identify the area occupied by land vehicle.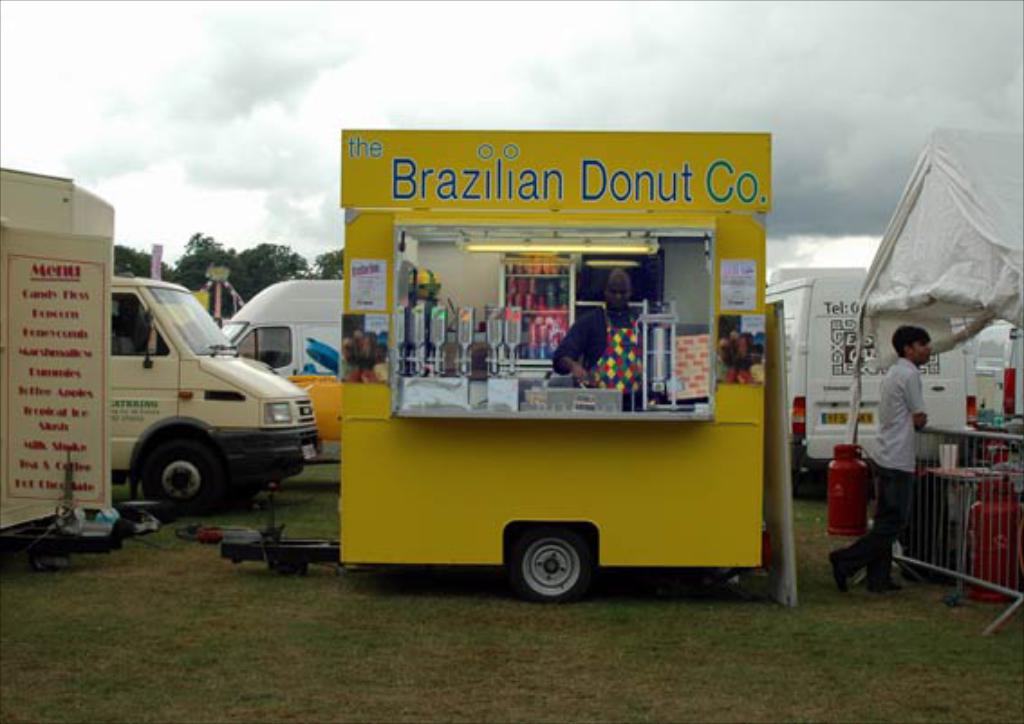
Area: [966, 321, 1022, 421].
